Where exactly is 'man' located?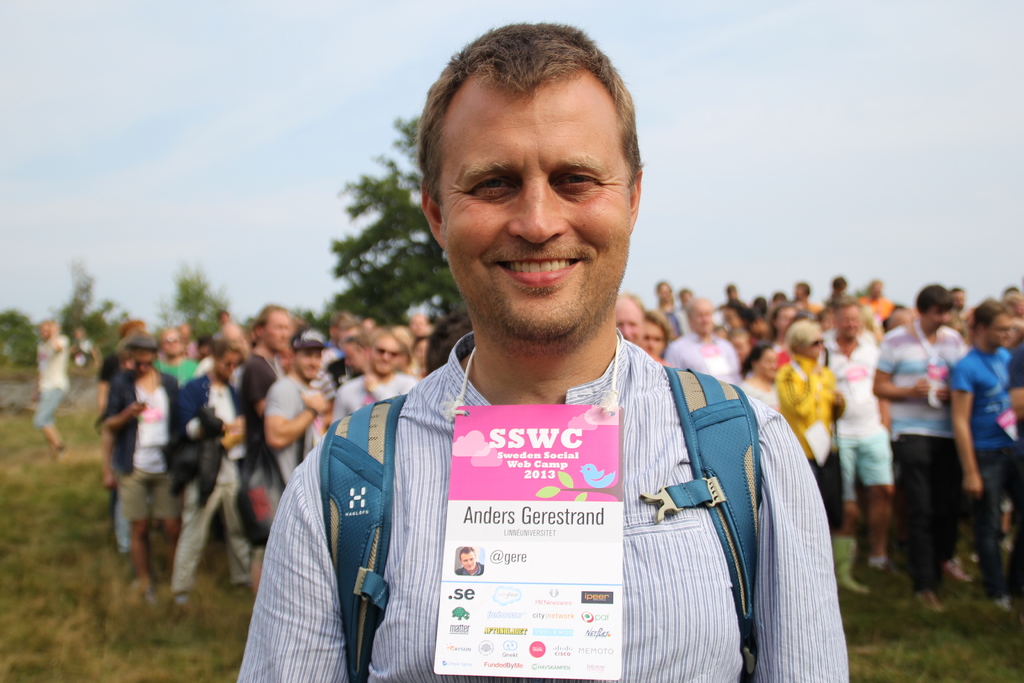
Its bounding box is [455, 546, 483, 575].
